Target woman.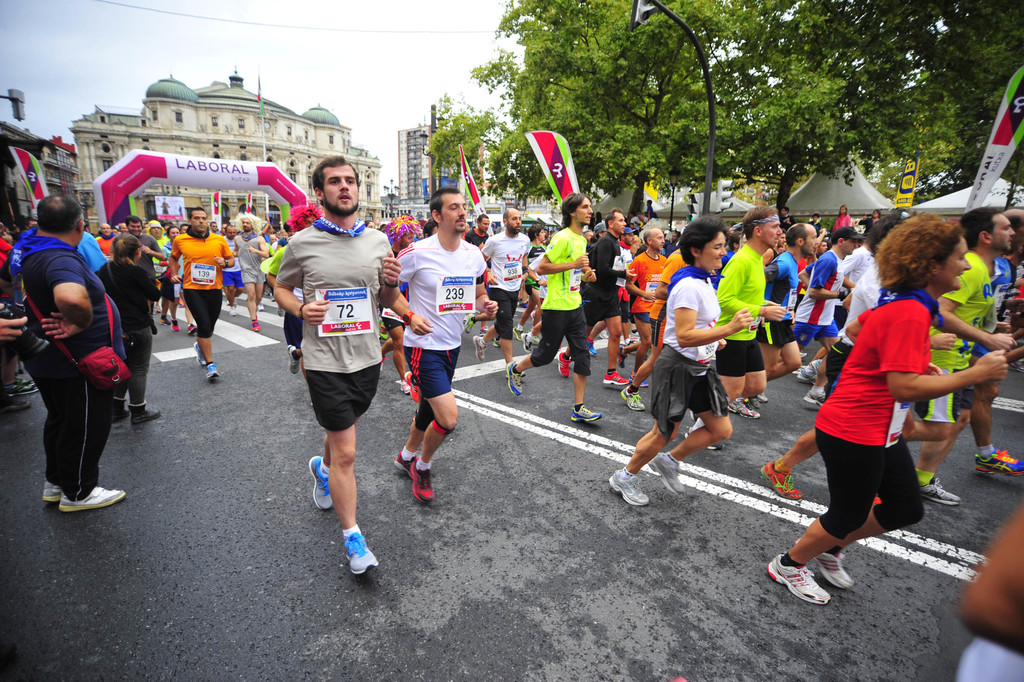
Target region: crop(90, 232, 159, 425).
